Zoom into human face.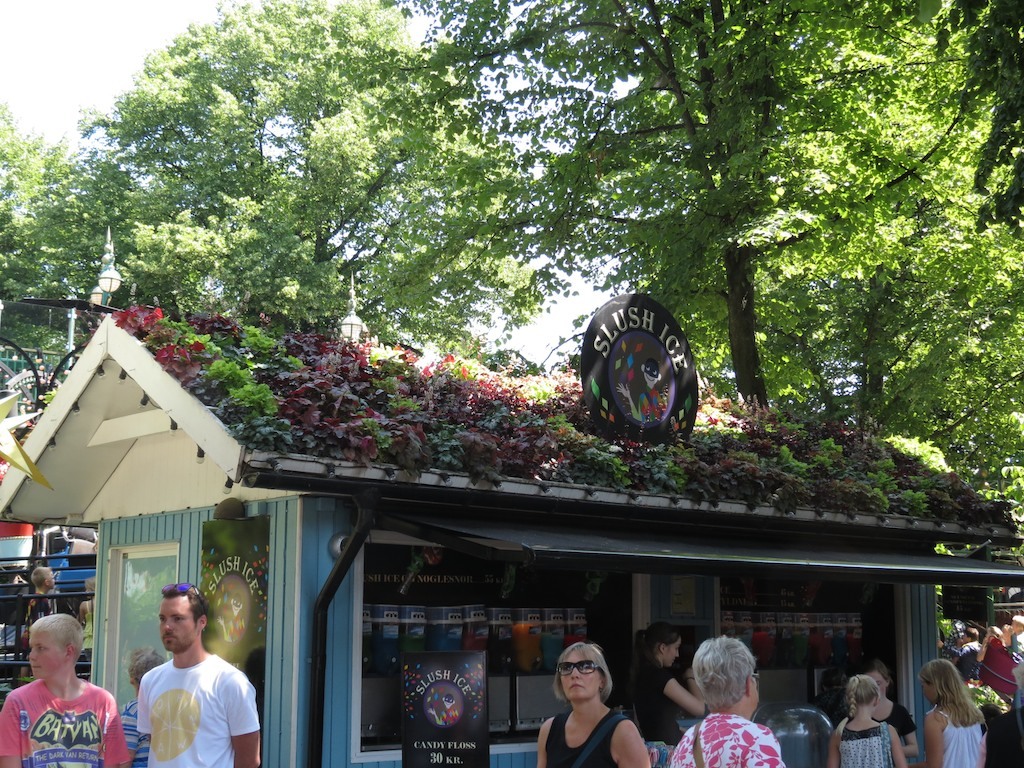
Zoom target: 29,630,64,678.
